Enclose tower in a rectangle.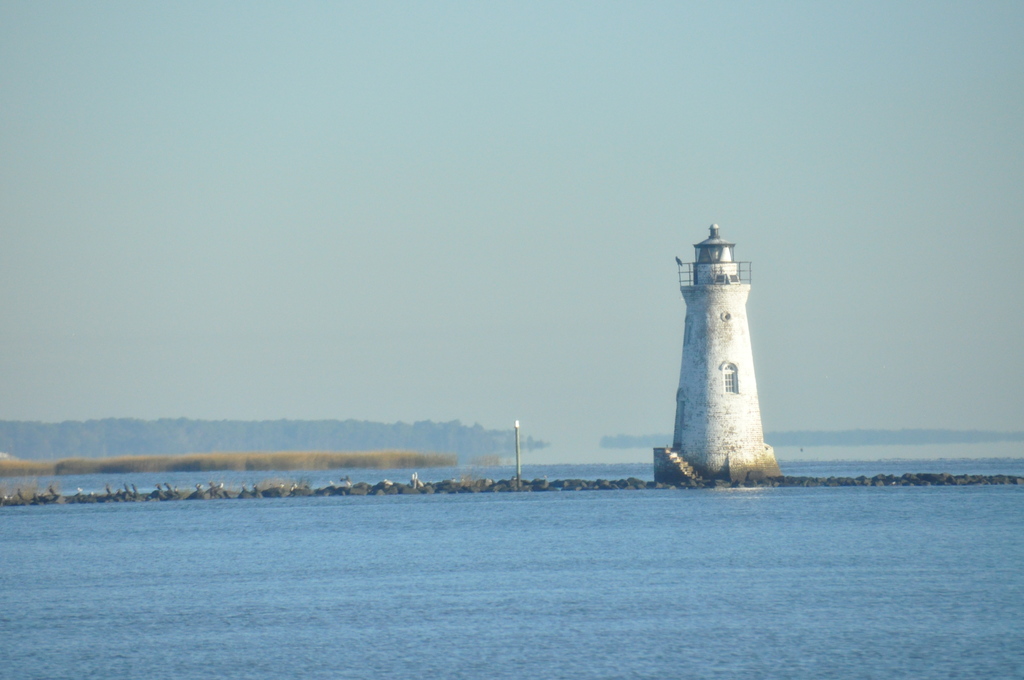
pyautogui.locateOnScreen(664, 218, 791, 473).
